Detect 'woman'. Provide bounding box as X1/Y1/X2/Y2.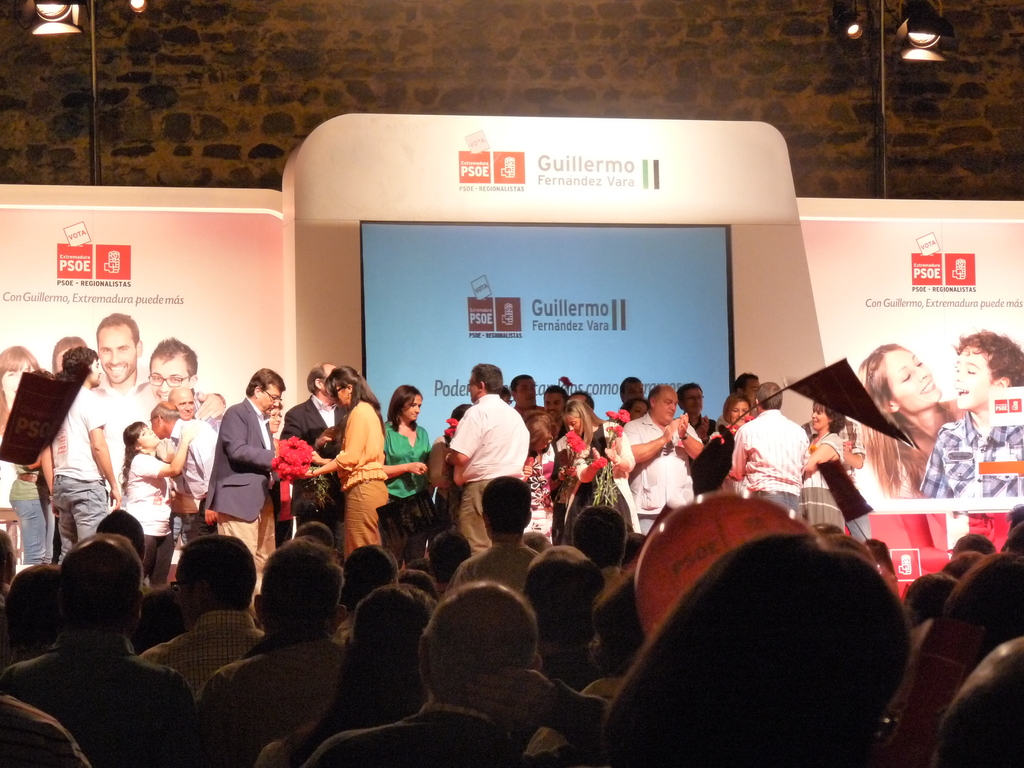
796/396/849/537.
